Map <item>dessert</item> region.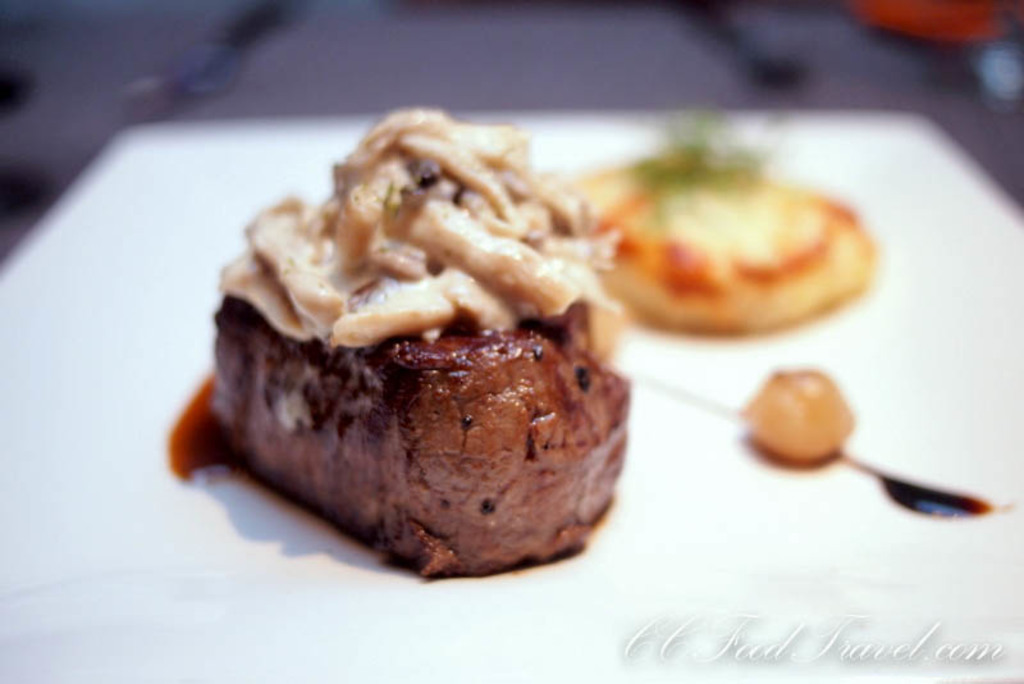
Mapped to 173 106 630 582.
